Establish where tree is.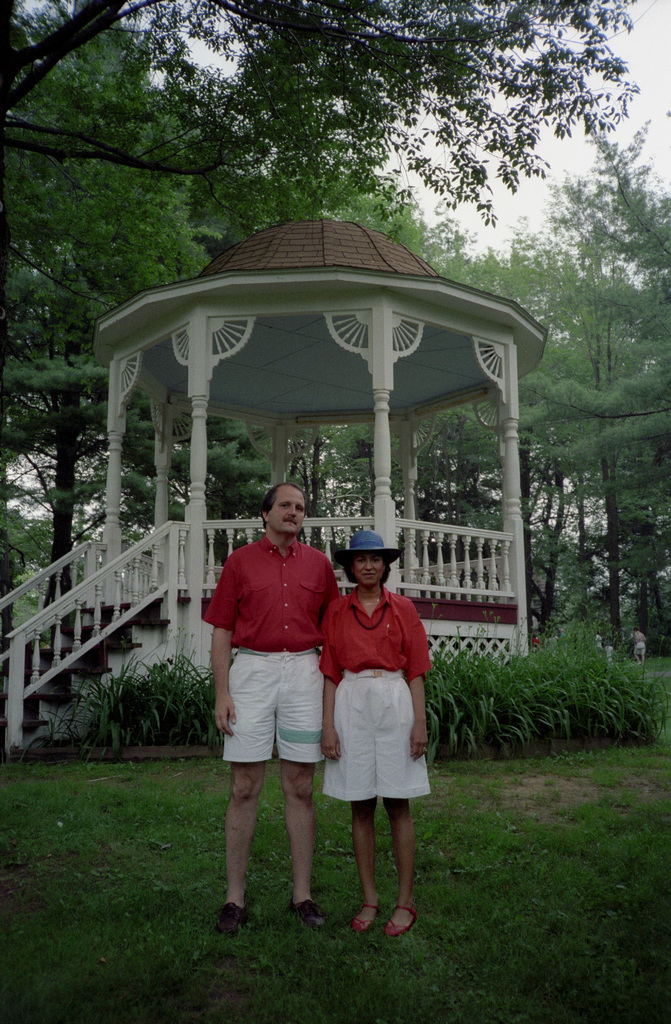
Established at [311,420,505,585].
